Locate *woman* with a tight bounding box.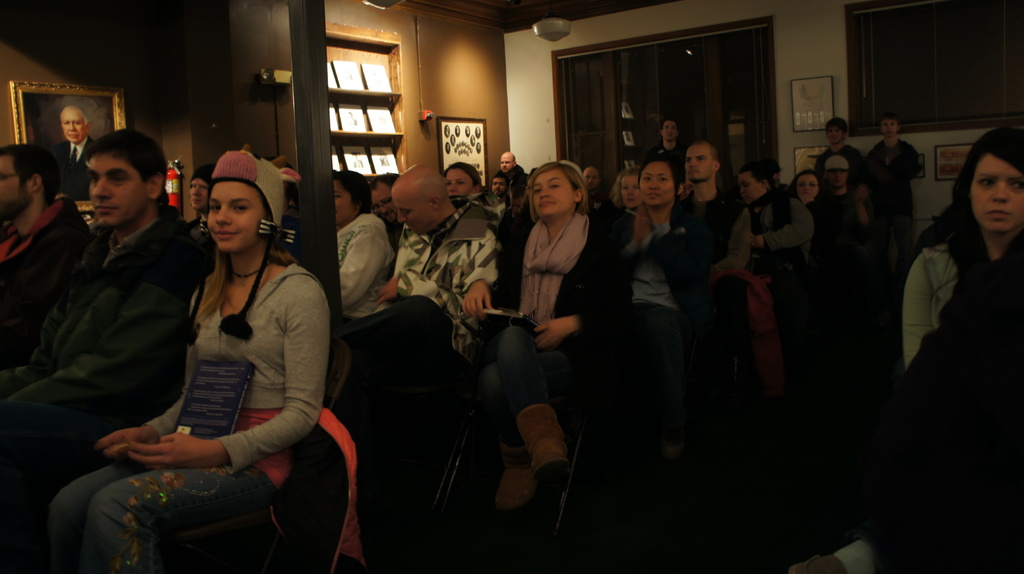
(x1=0, y1=136, x2=52, y2=275).
